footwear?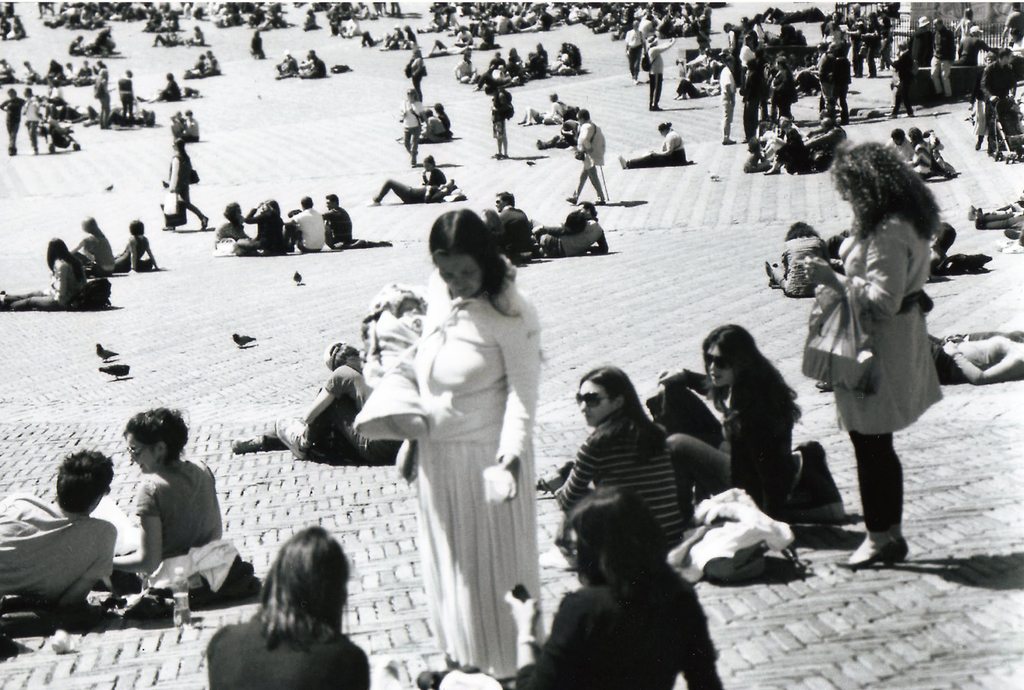
<bbox>564, 195, 575, 204</bbox>
